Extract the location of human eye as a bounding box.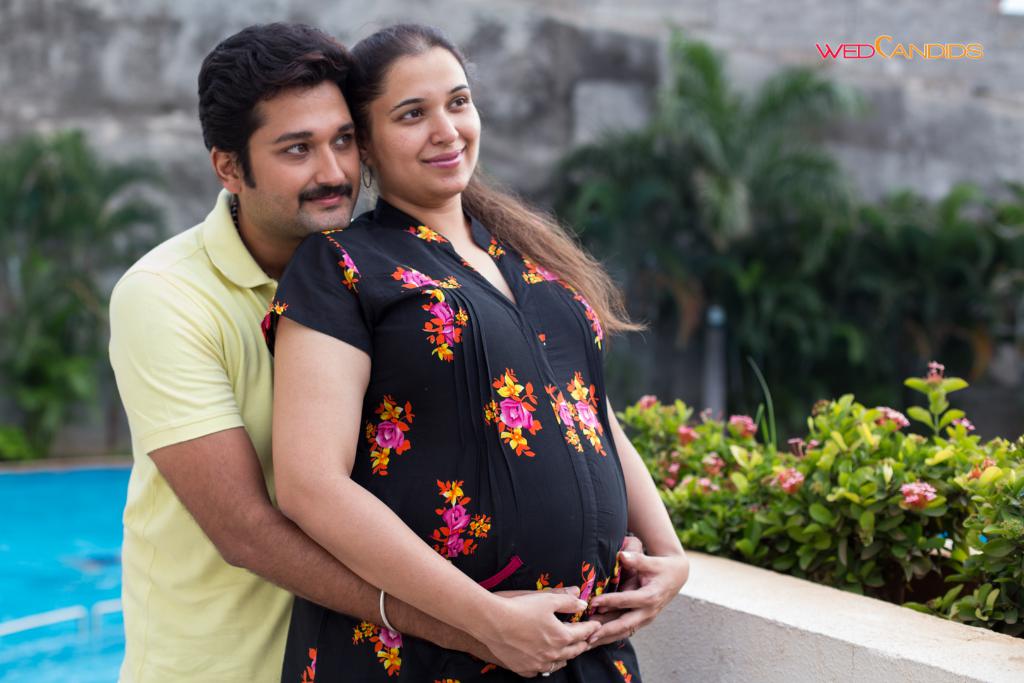
[x1=392, y1=103, x2=430, y2=127].
